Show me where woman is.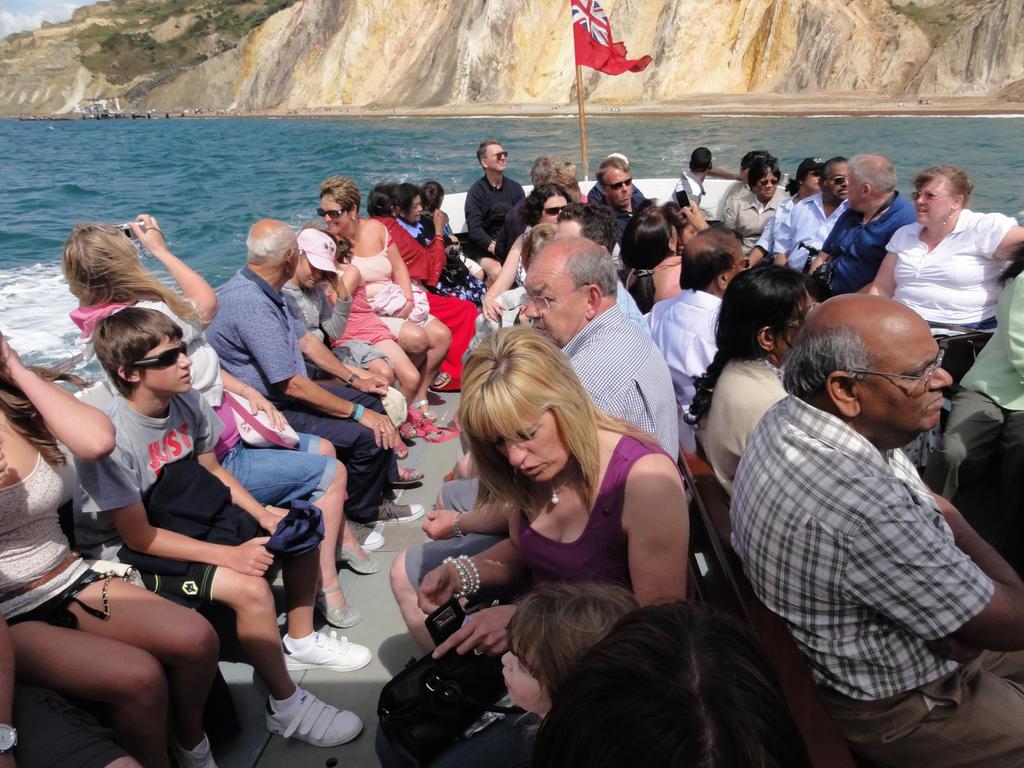
woman is at x1=744, y1=155, x2=822, y2=265.
